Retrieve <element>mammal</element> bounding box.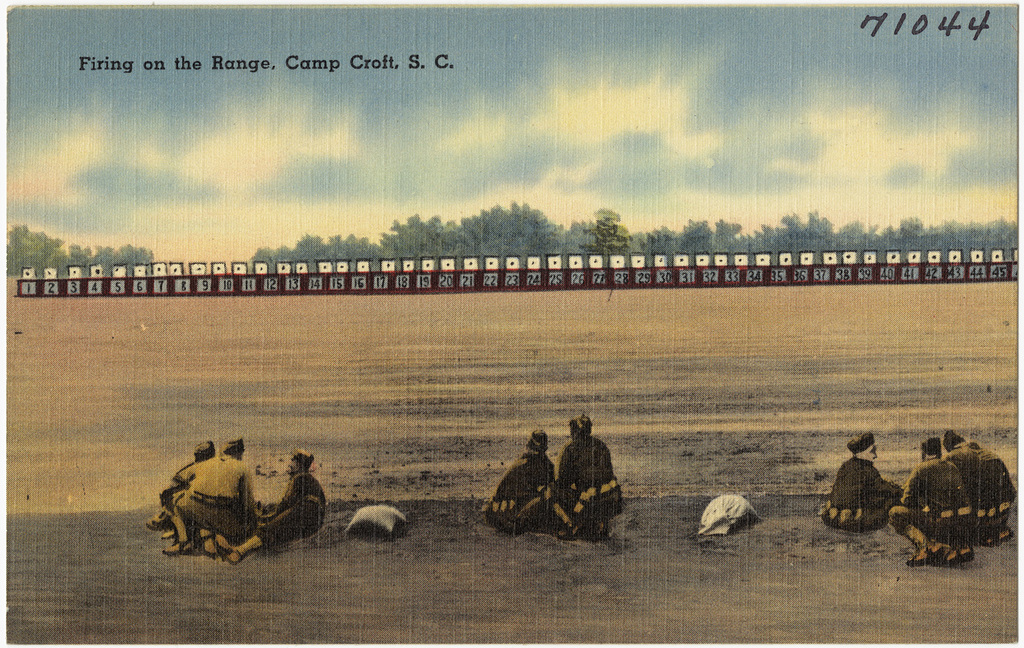
Bounding box: 556,410,630,538.
